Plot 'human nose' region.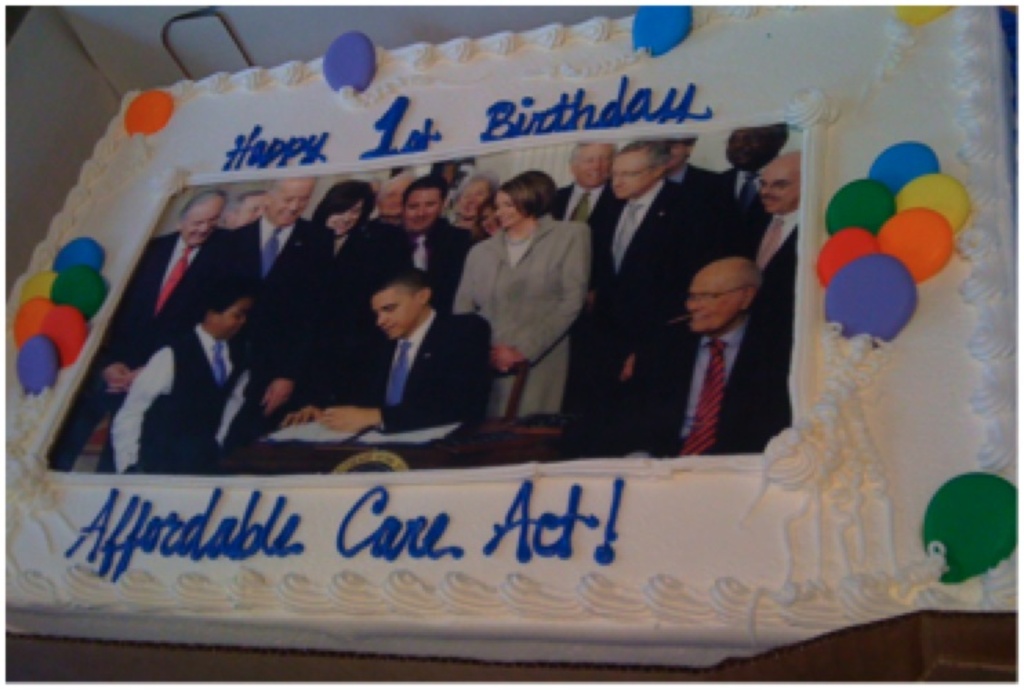
Plotted at 195, 219, 211, 235.
